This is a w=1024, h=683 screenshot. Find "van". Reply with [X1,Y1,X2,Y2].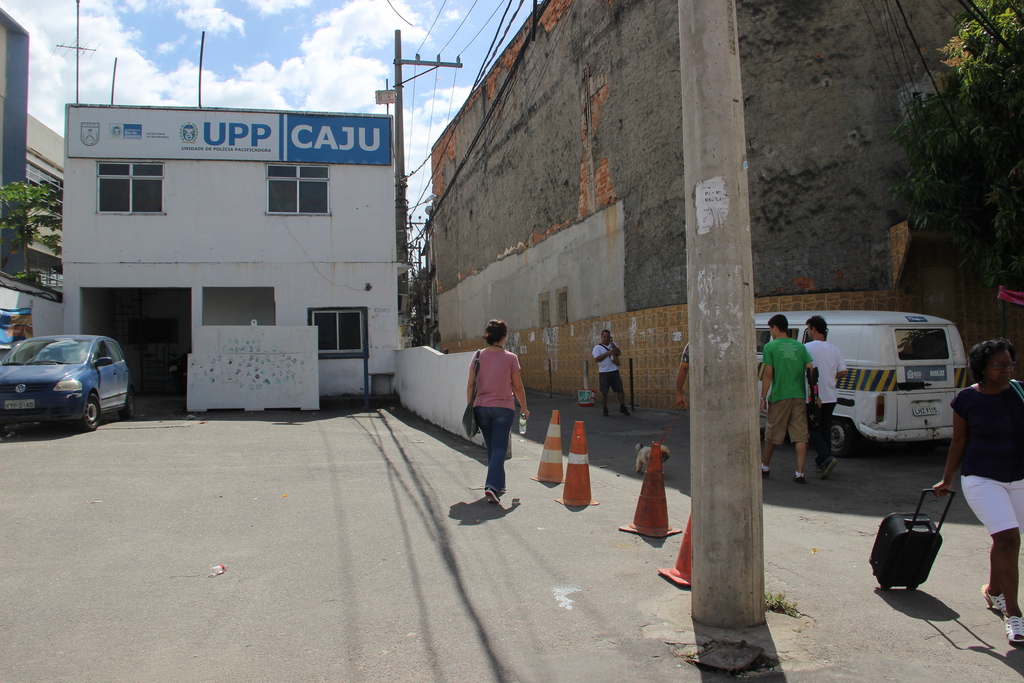
[754,308,973,459].
